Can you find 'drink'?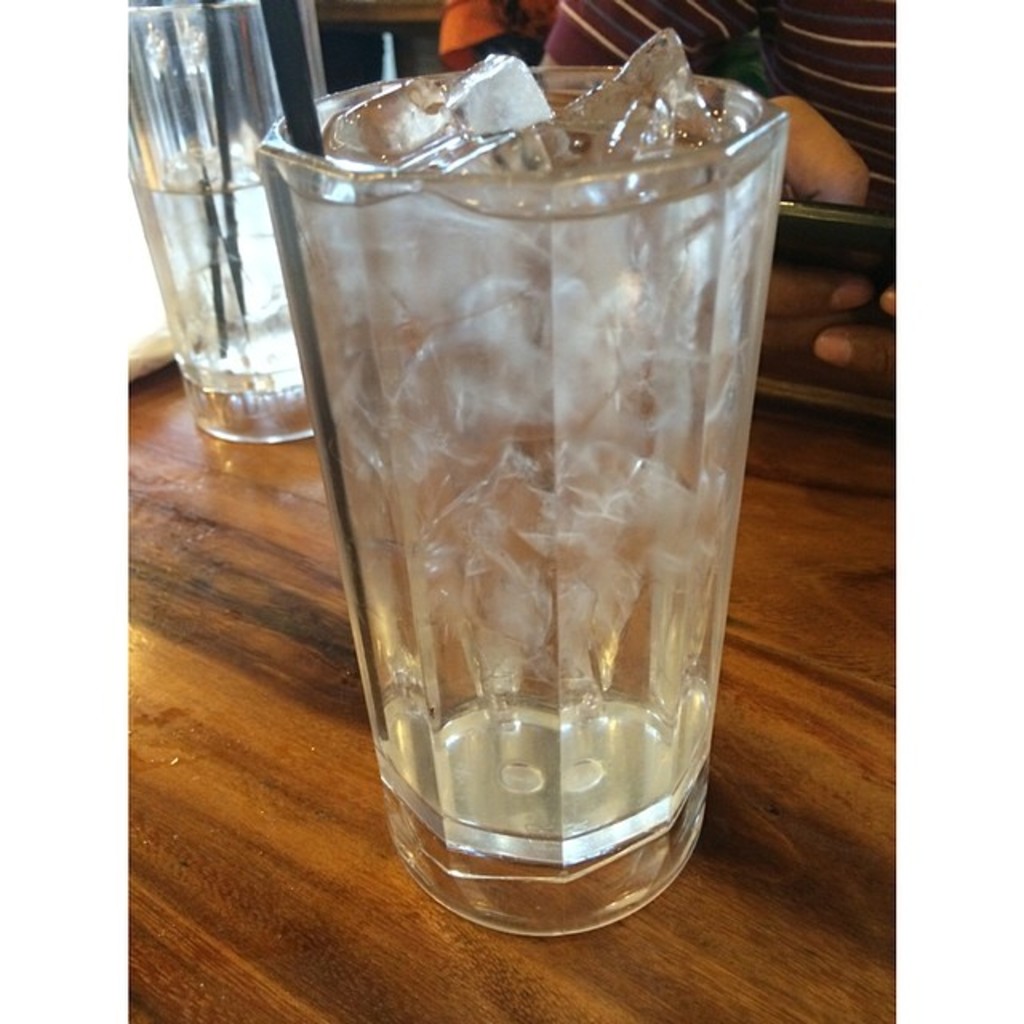
Yes, bounding box: (x1=126, y1=150, x2=314, y2=440).
